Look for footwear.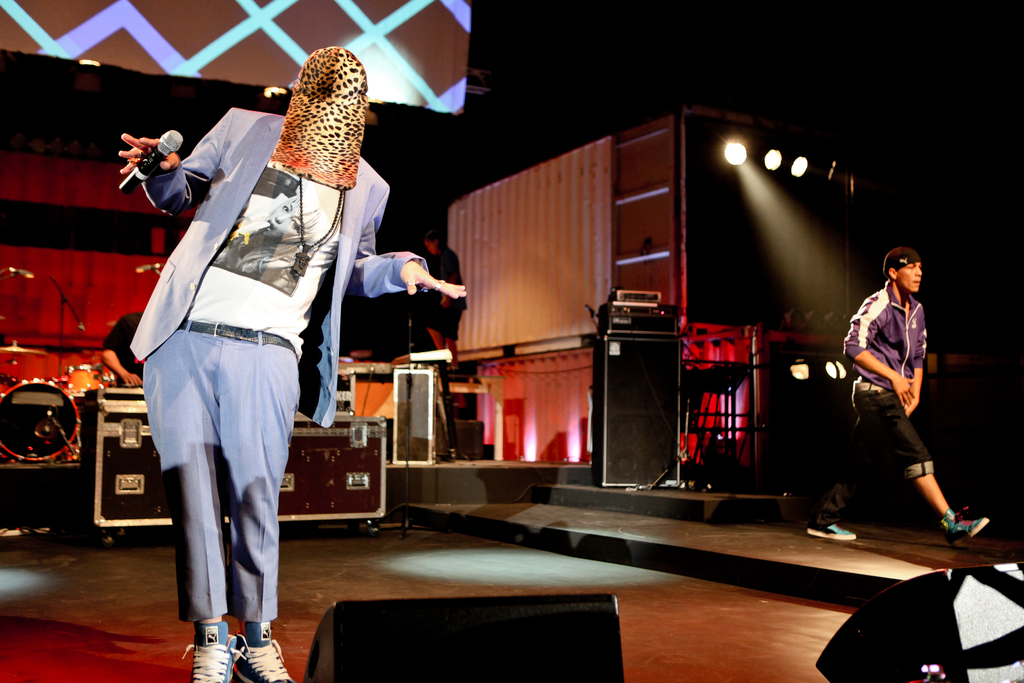
Found: l=936, t=502, r=989, b=546.
